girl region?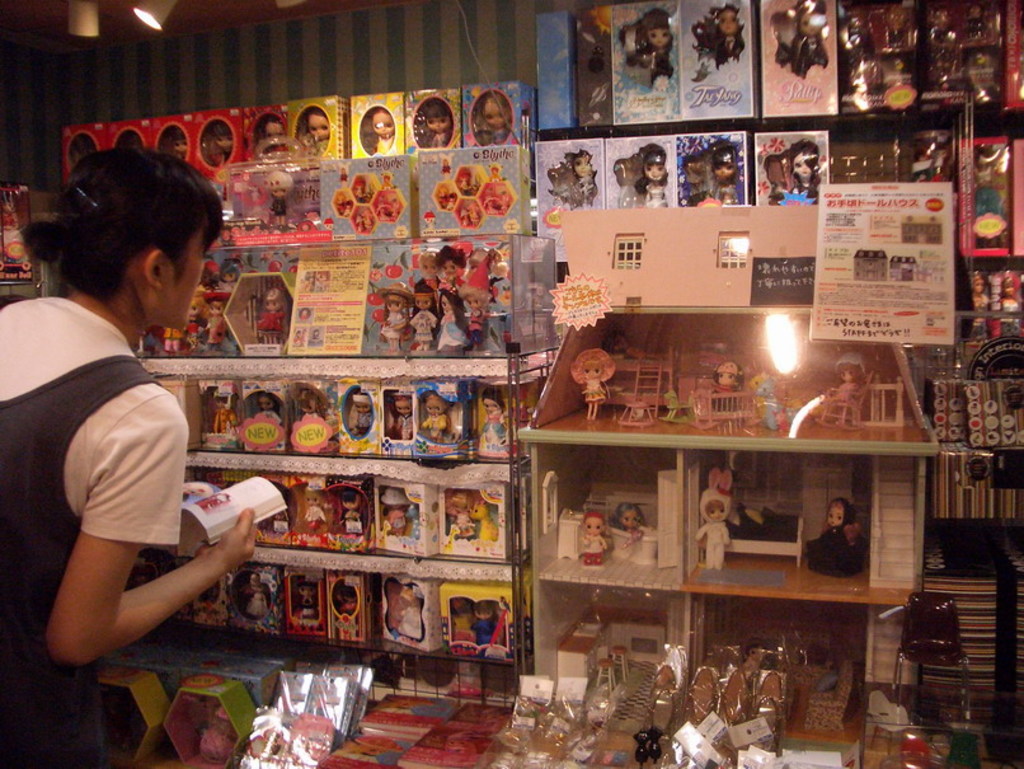
{"x1": 781, "y1": 0, "x2": 827, "y2": 83}
